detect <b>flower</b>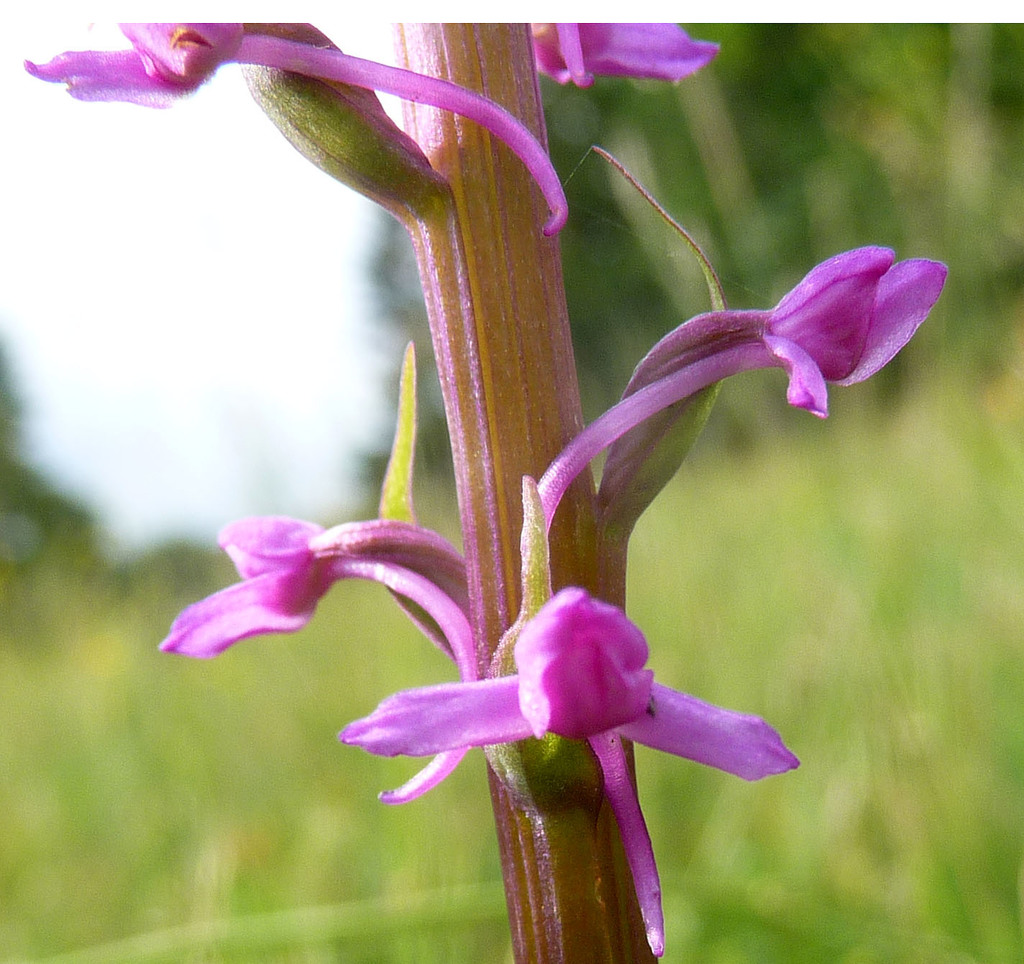
bbox(534, 238, 951, 531)
